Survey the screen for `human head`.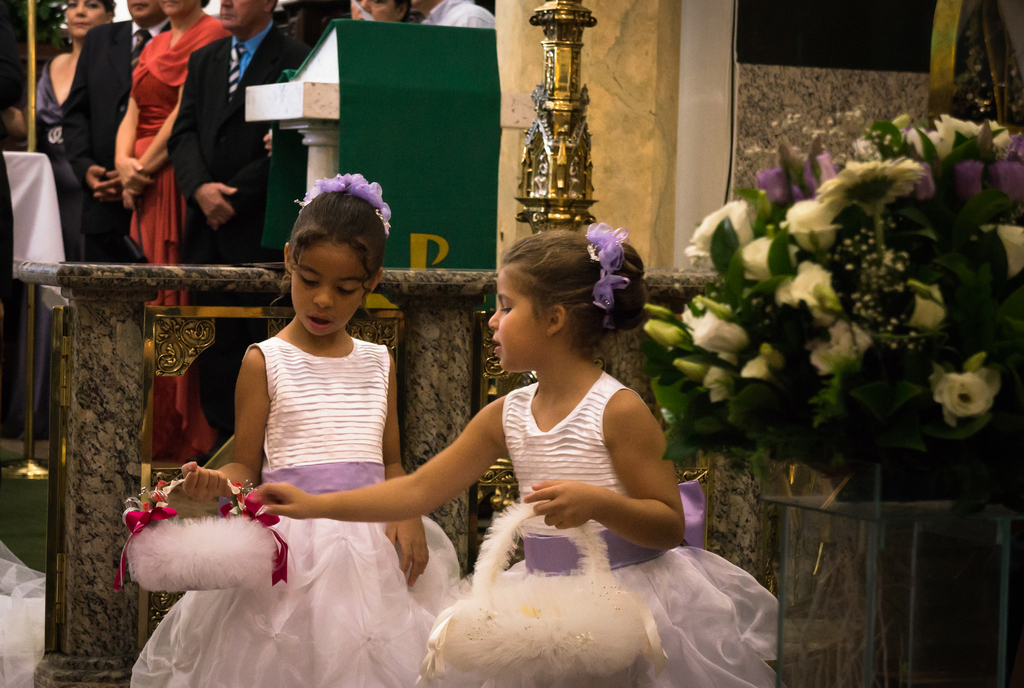
Survey found: select_region(124, 0, 161, 20).
